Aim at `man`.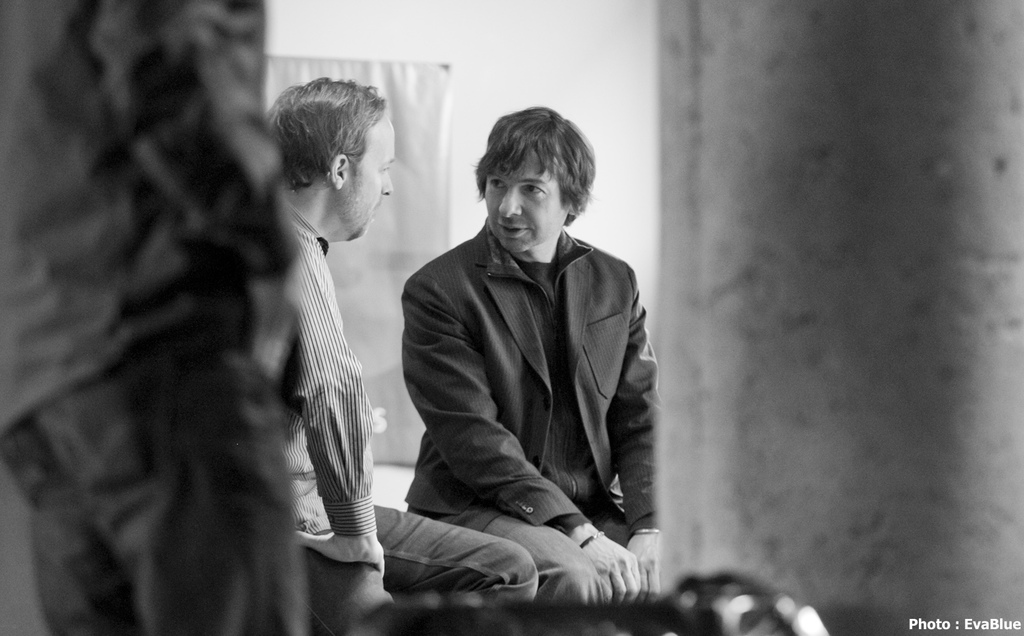
Aimed at locate(248, 77, 530, 635).
